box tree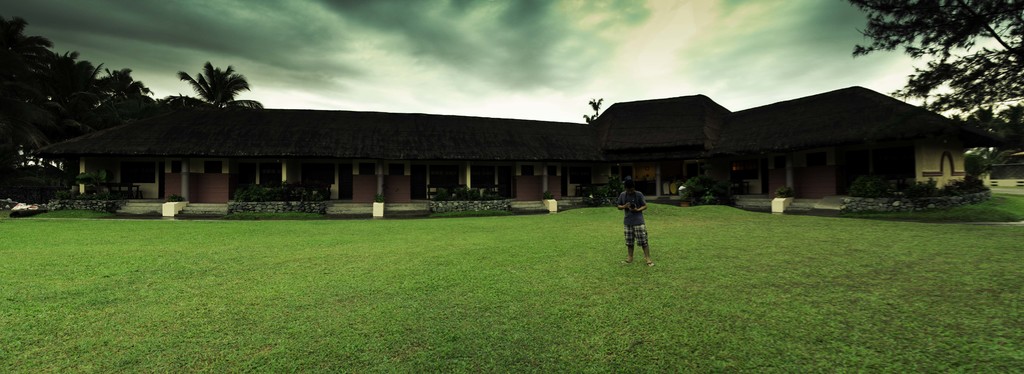
rect(175, 45, 248, 115)
